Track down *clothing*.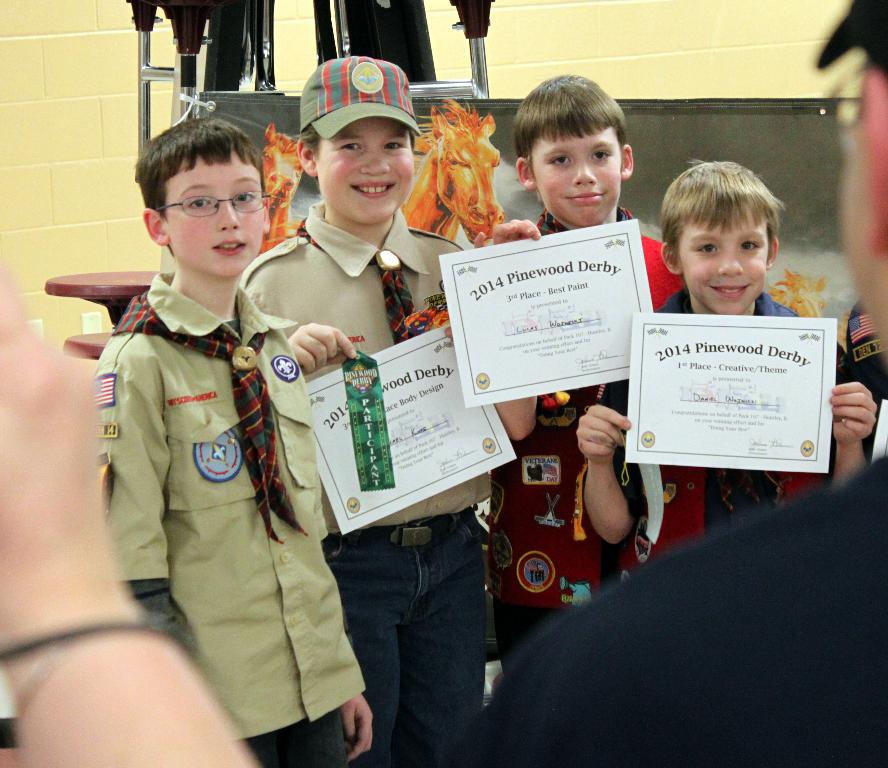
Tracked to l=491, t=204, r=685, b=660.
